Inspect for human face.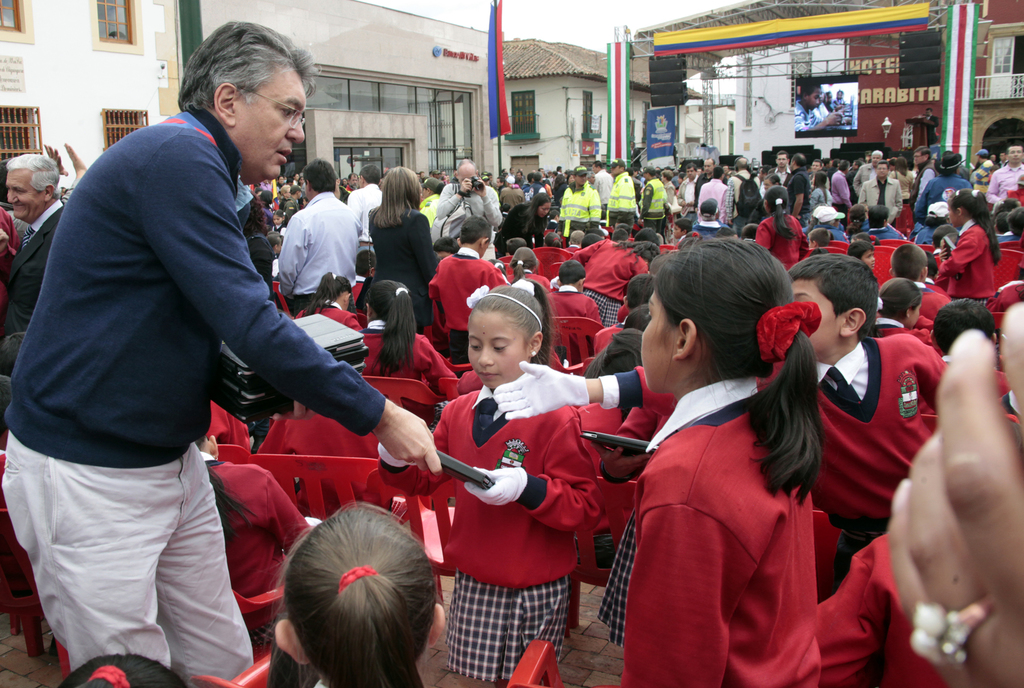
Inspection: {"x1": 808, "y1": 238, "x2": 817, "y2": 252}.
